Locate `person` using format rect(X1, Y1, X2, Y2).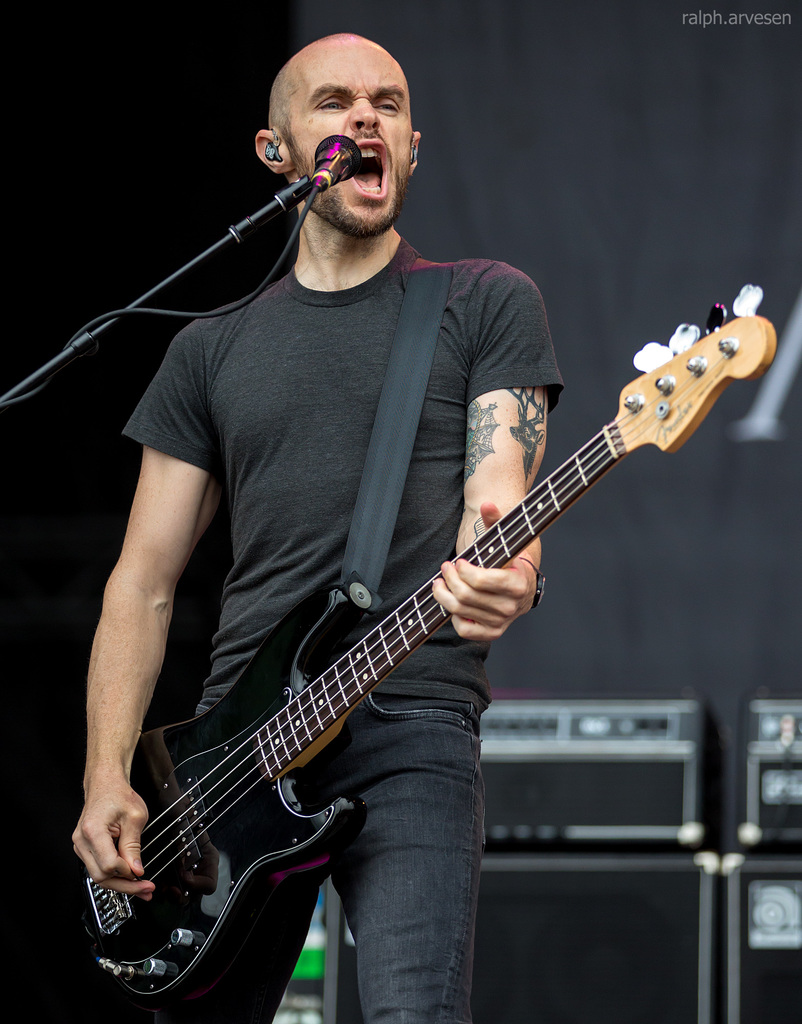
rect(93, 76, 722, 1023).
